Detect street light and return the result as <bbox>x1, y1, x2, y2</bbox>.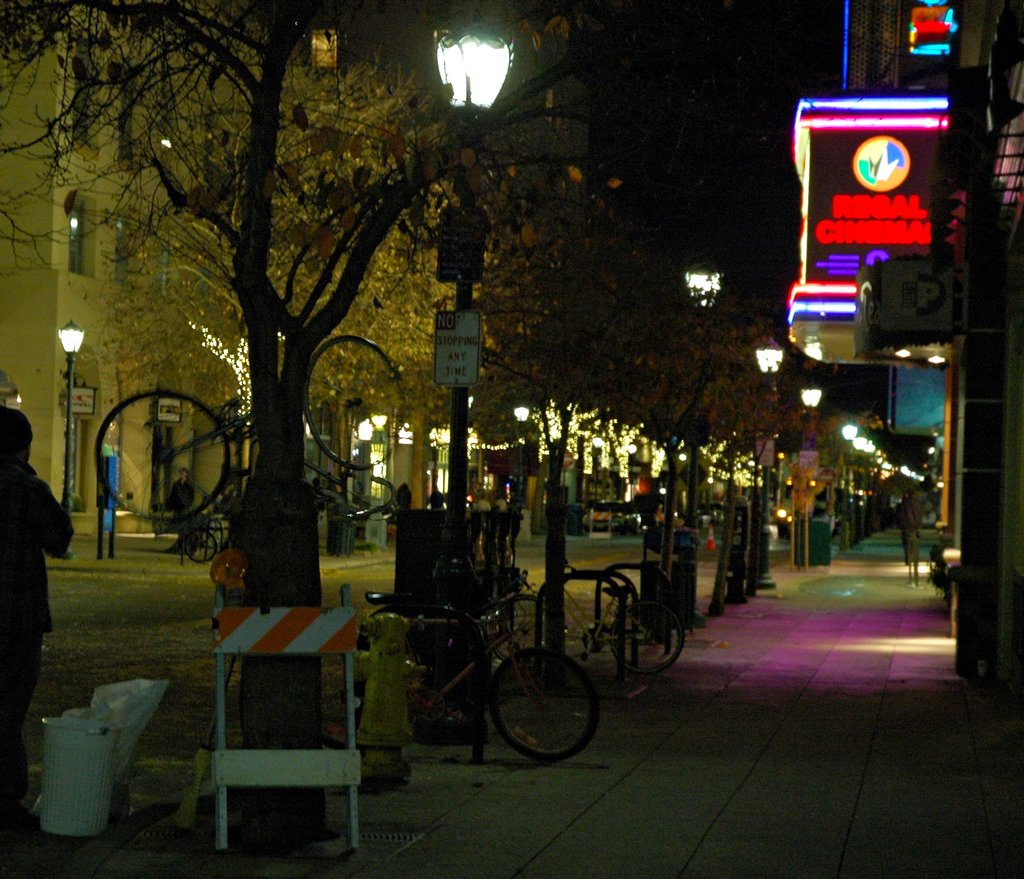
<bbox>858, 439, 876, 535</bbox>.
